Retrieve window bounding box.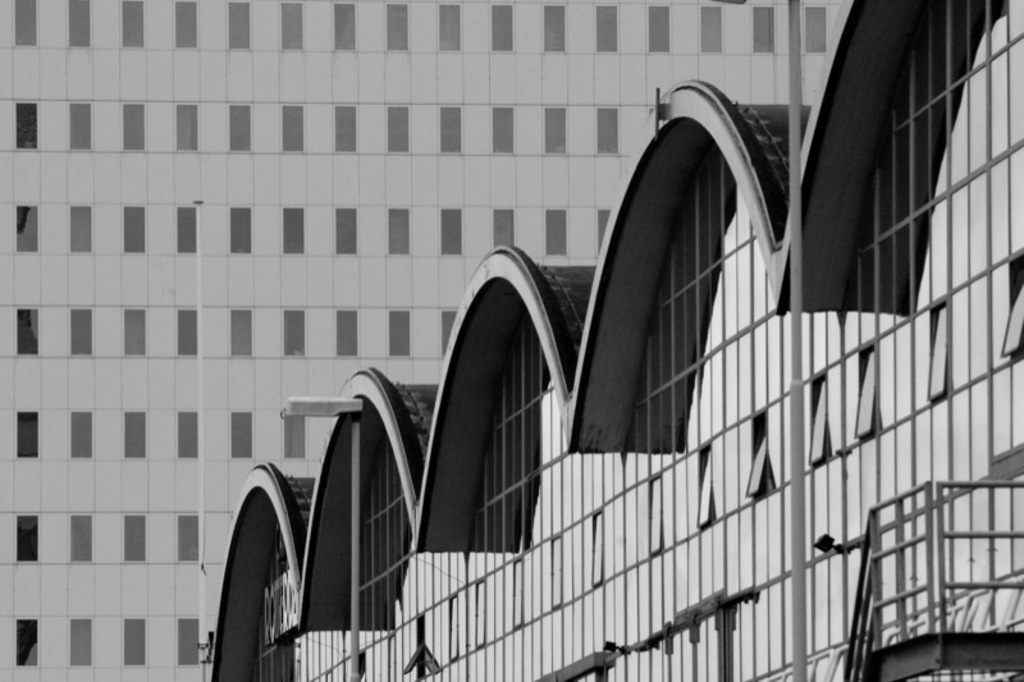
Bounding box: bbox(695, 441, 712, 531).
